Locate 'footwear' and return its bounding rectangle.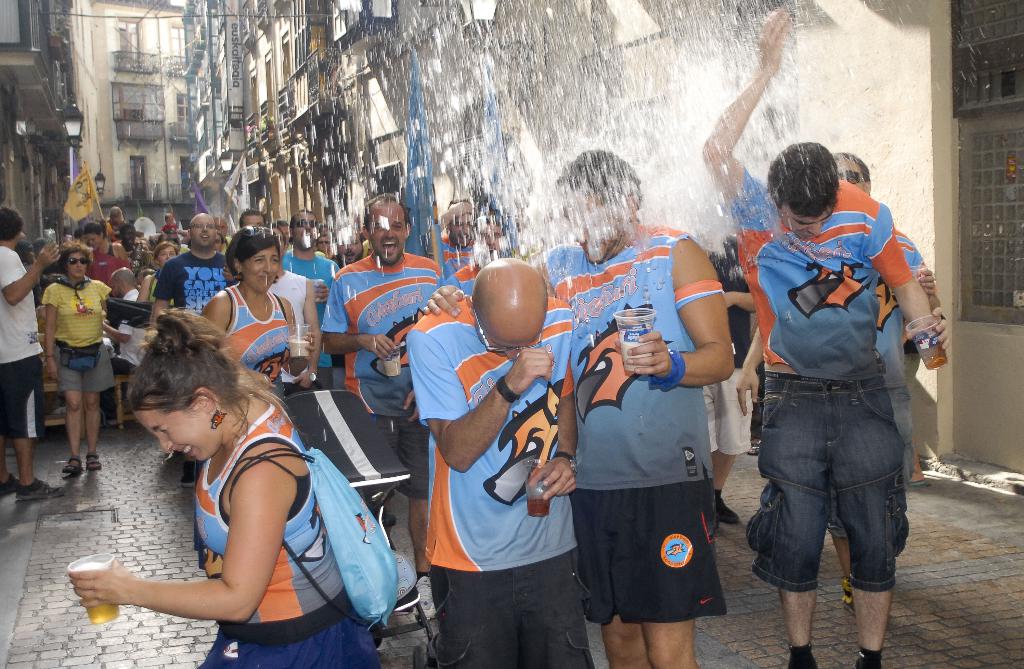
box=[179, 460, 200, 486].
